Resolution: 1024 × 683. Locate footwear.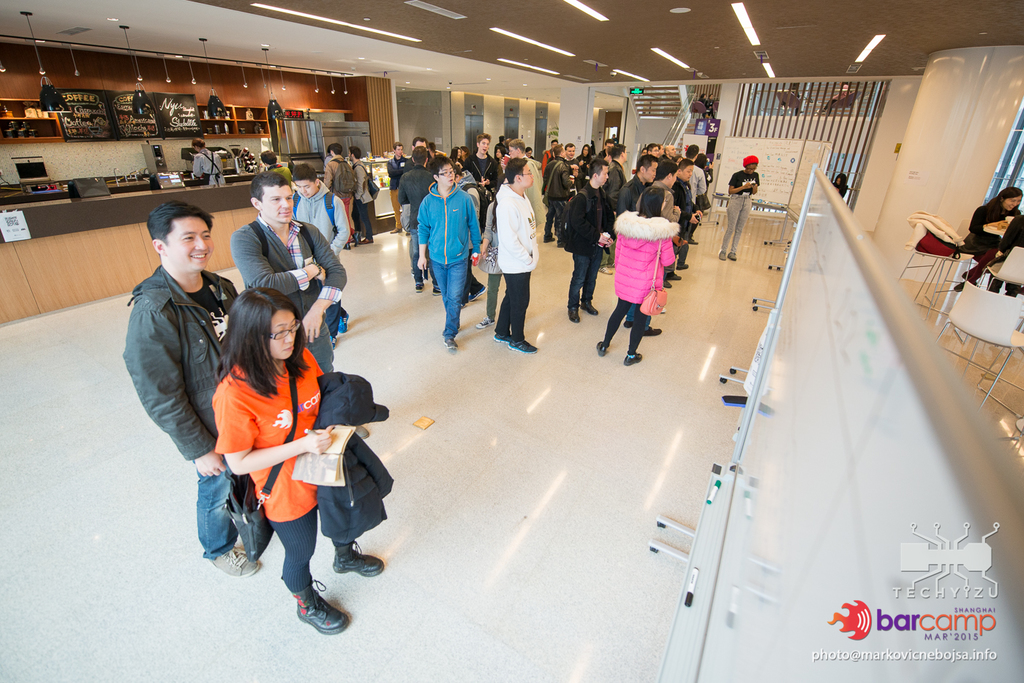
box(729, 254, 737, 259).
